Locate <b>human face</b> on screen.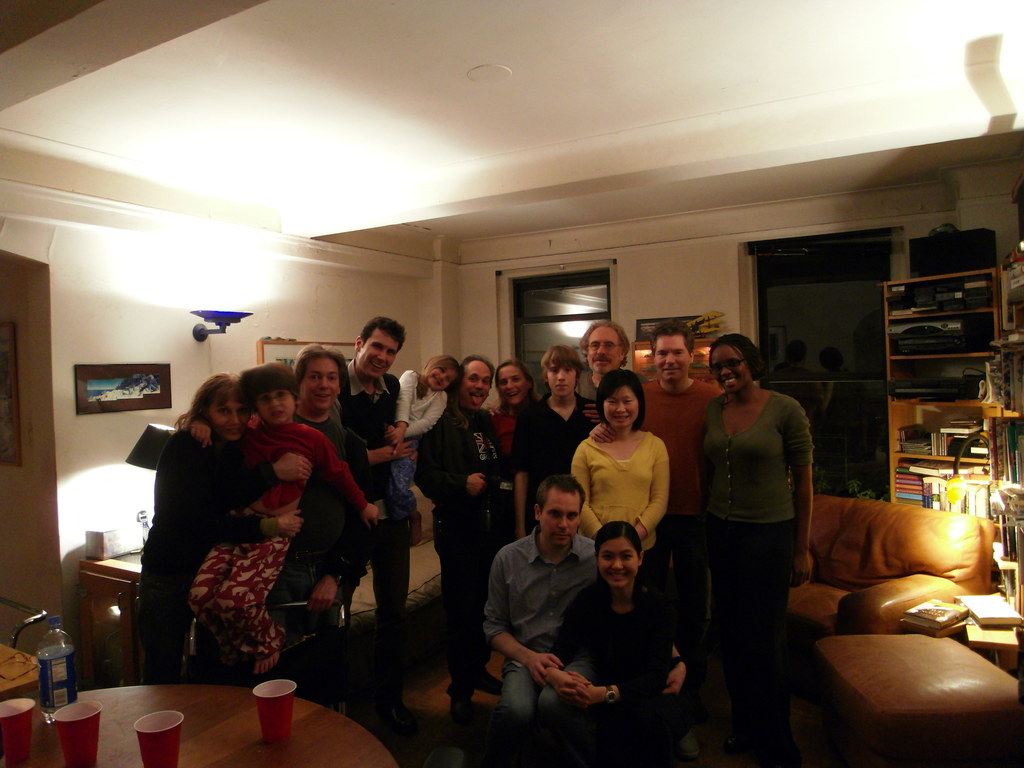
On screen at locate(296, 357, 338, 417).
